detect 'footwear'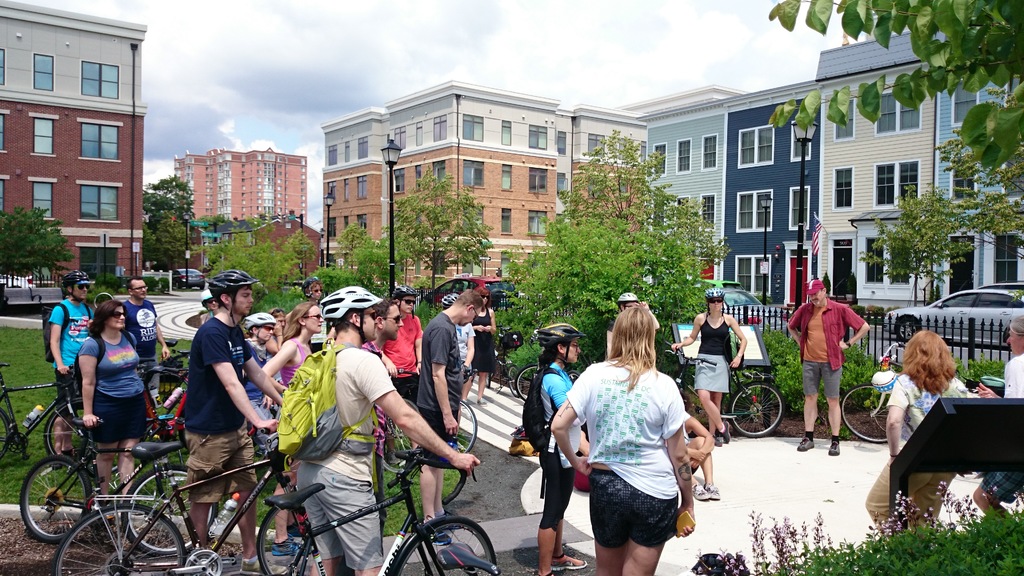
Rect(691, 479, 706, 500)
